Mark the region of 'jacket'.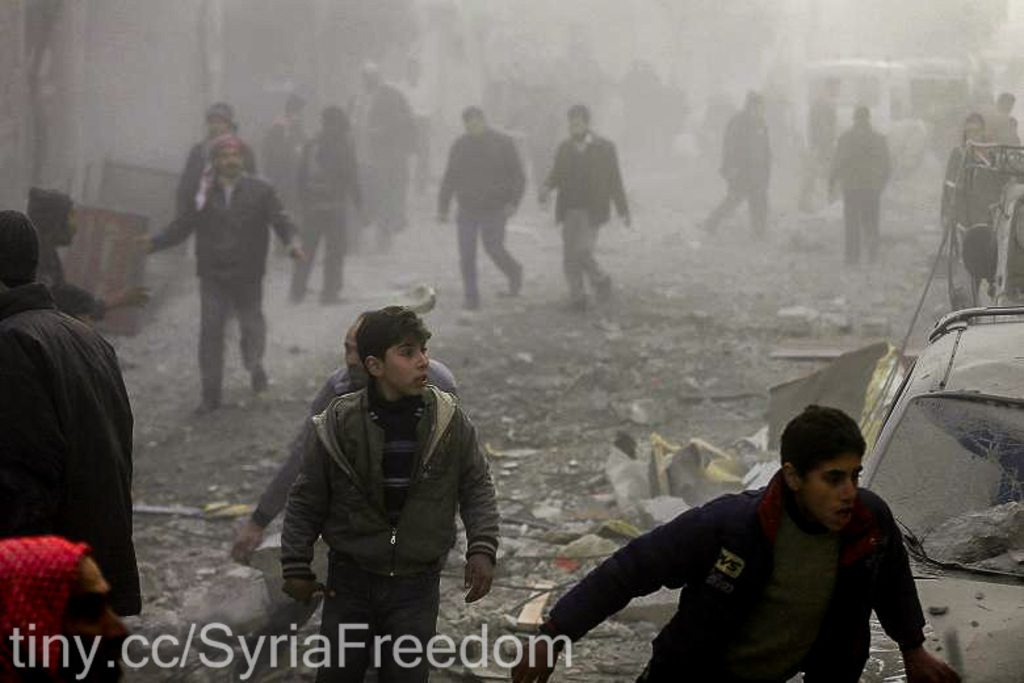
Region: (x1=0, y1=282, x2=138, y2=621).
